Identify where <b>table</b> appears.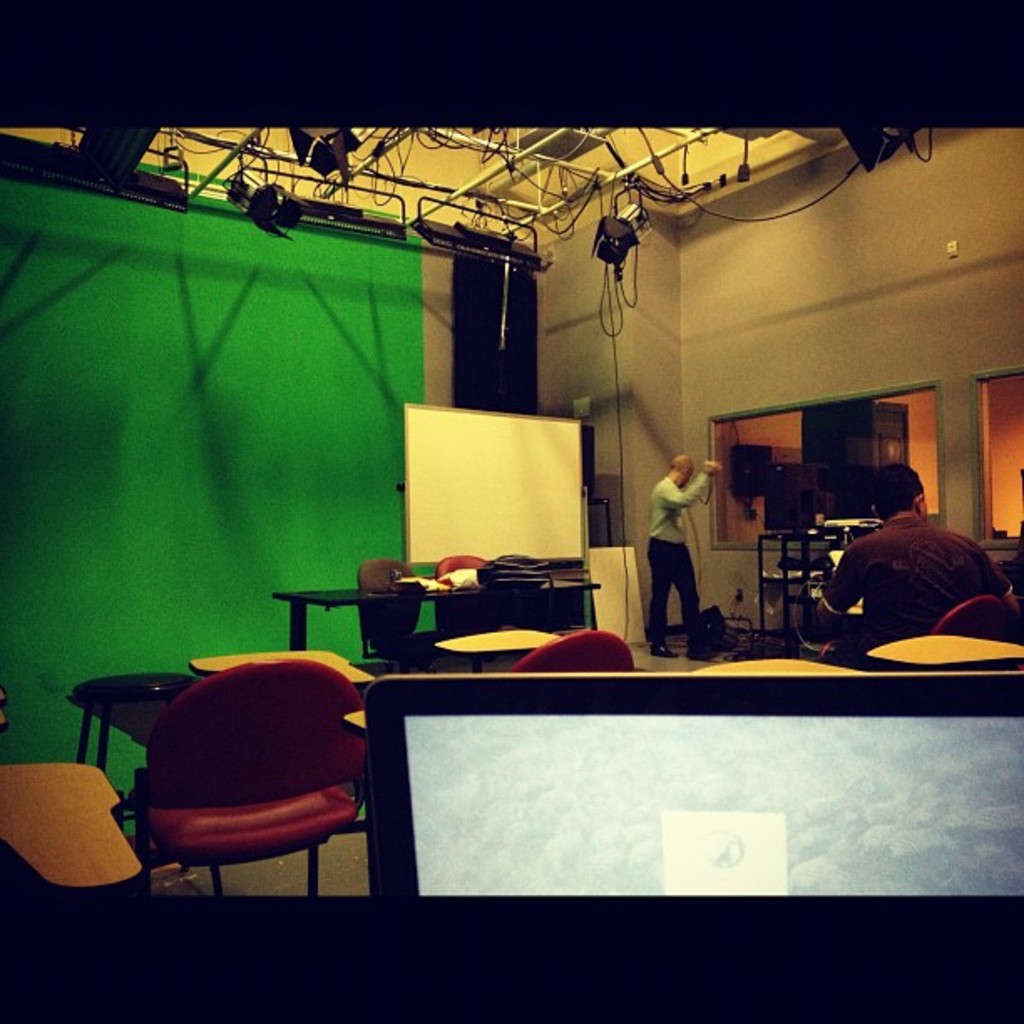
Appears at box=[268, 561, 604, 654].
